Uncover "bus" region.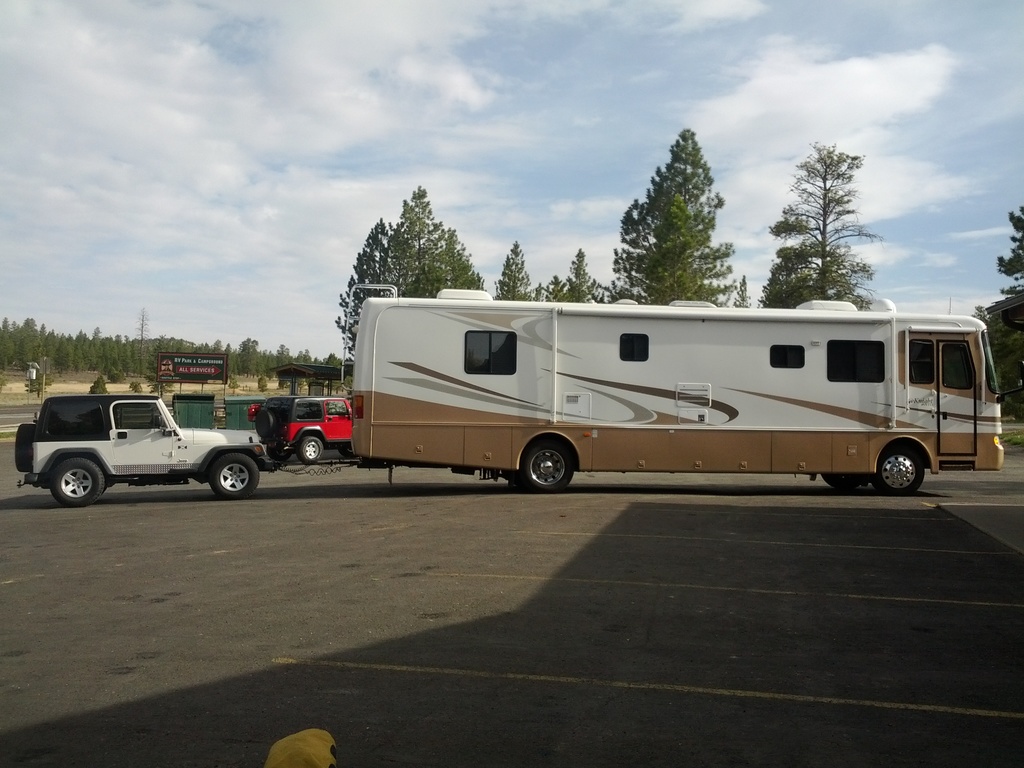
Uncovered: bbox=[344, 287, 1007, 494].
